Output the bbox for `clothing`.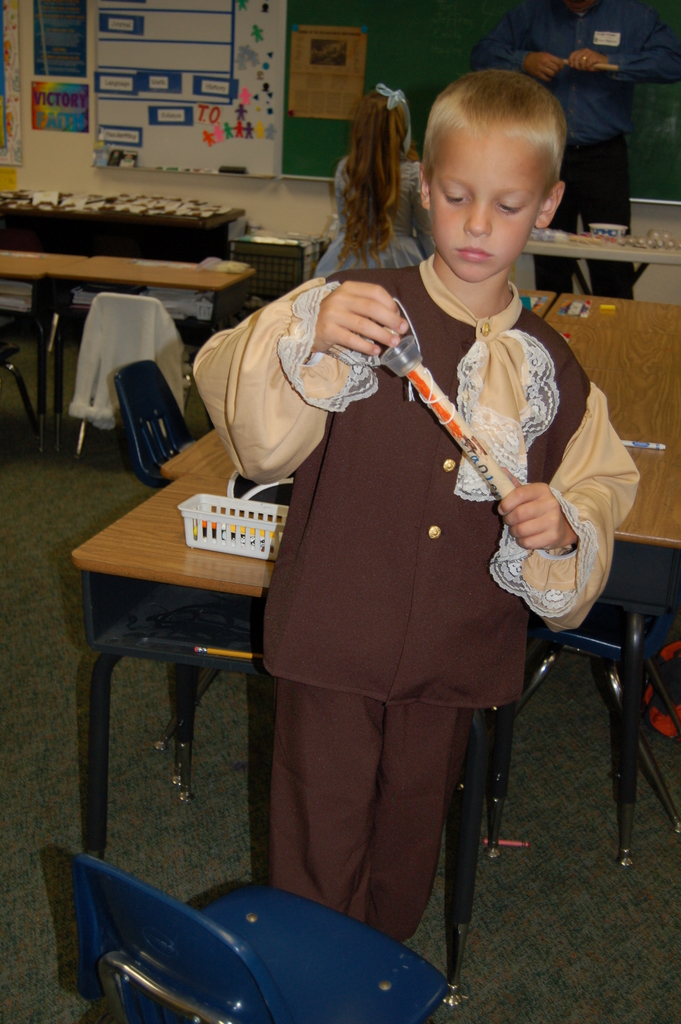
x1=309 y1=155 x2=437 y2=278.
